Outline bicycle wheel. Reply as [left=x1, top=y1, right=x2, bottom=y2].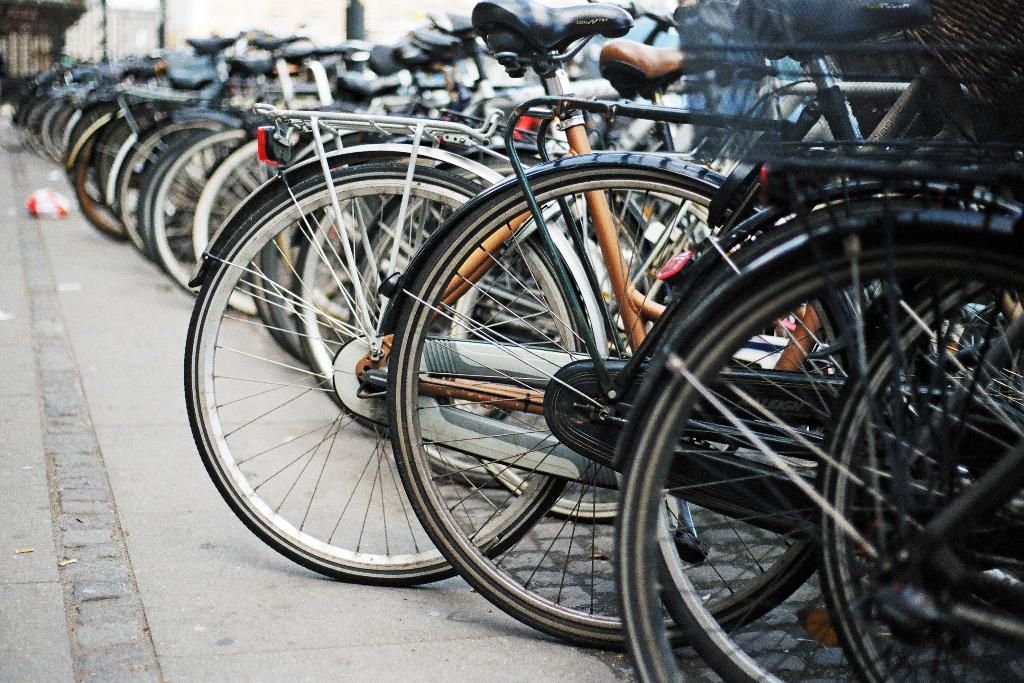
[left=0, top=92, right=31, bottom=153].
